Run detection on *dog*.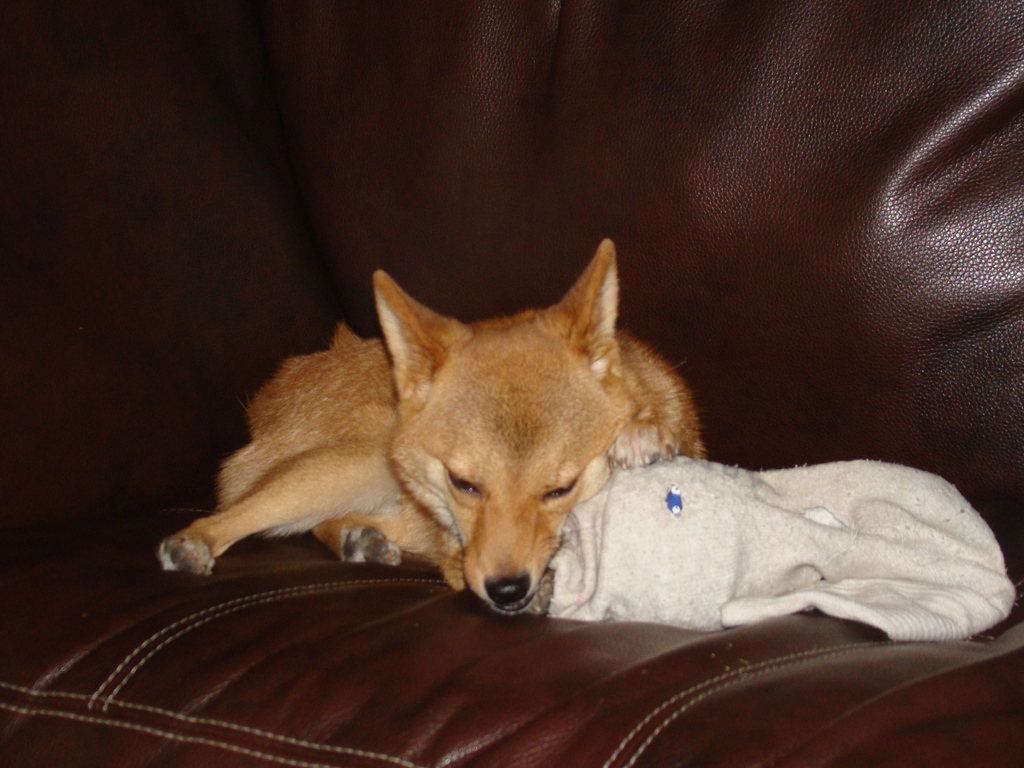
Result: <bbox>154, 237, 710, 619</bbox>.
